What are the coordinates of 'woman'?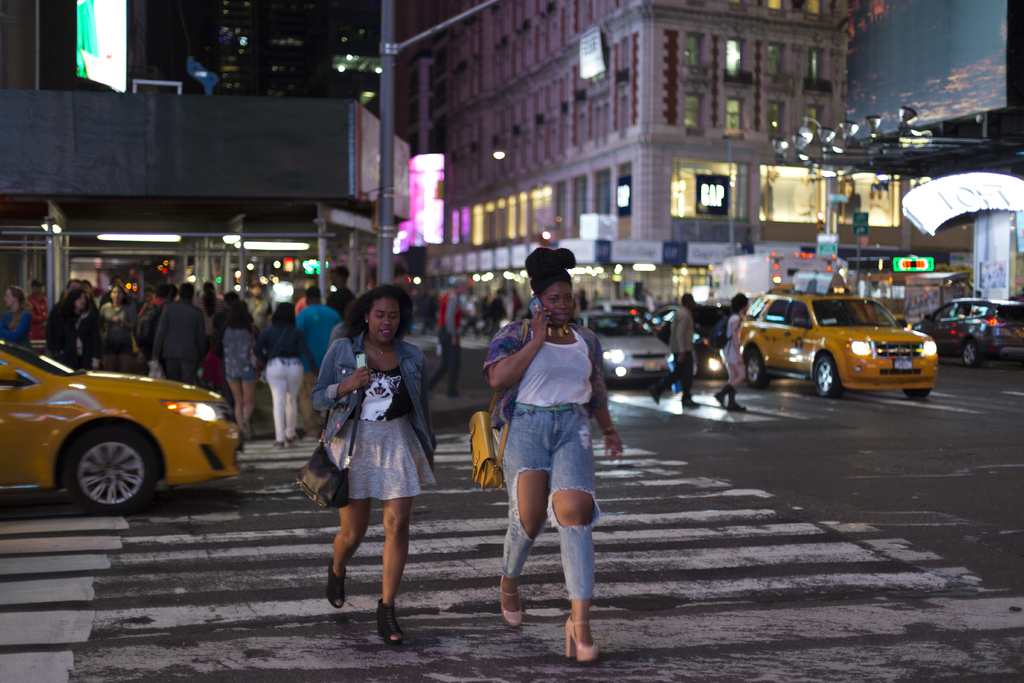
303/294/431/626.
